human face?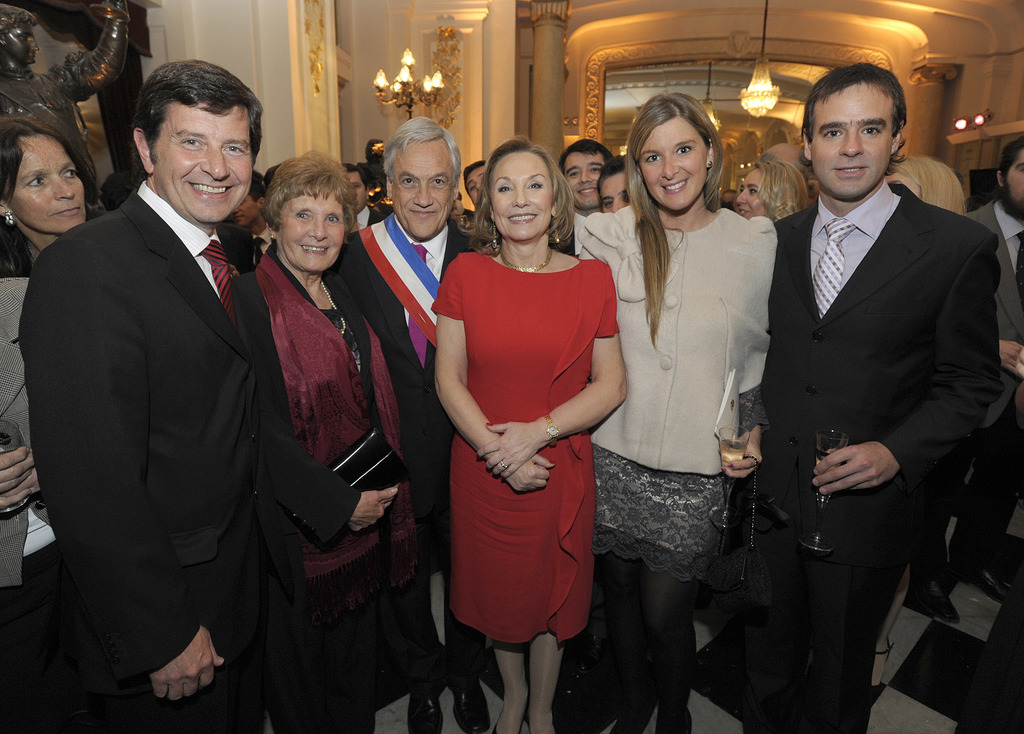
x1=282 y1=191 x2=348 y2=273
